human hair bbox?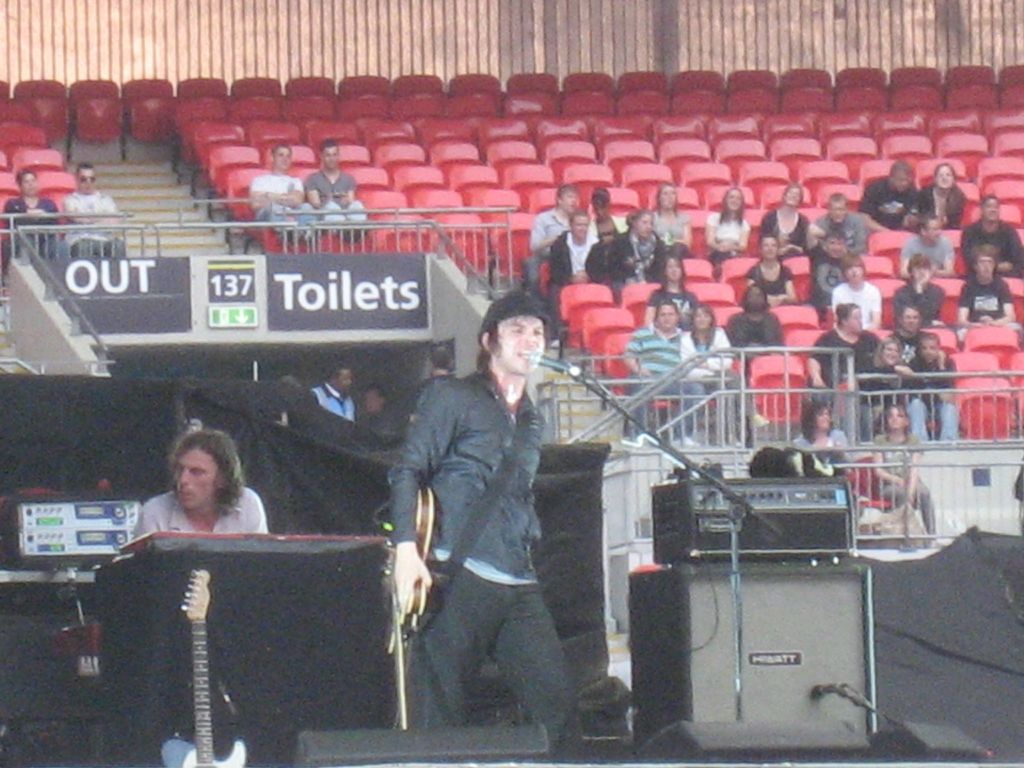
<box>877,404,913,436</box>
